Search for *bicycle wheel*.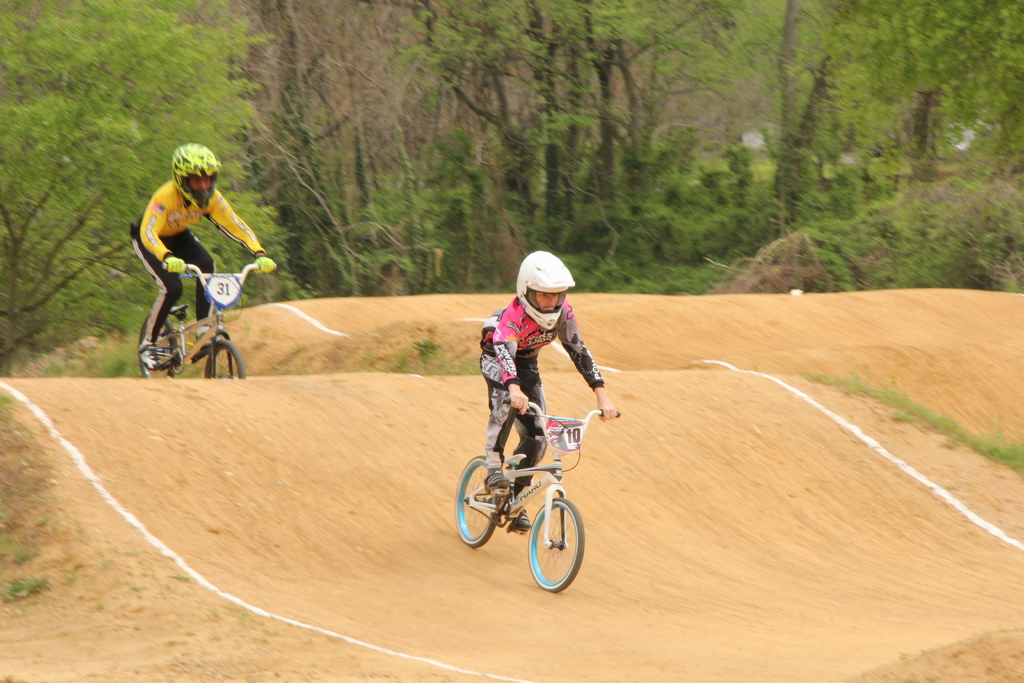
Found at BBox(140, 317, 182, 382).
